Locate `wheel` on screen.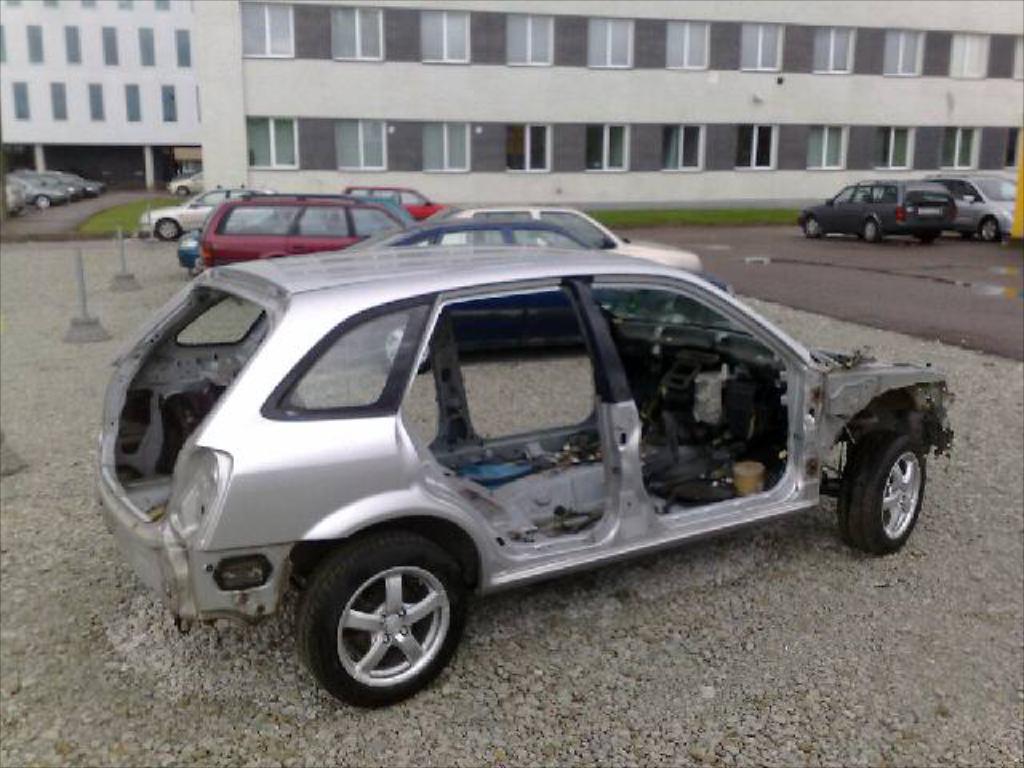
On screen at BBox(979, 218, 995, 235).
